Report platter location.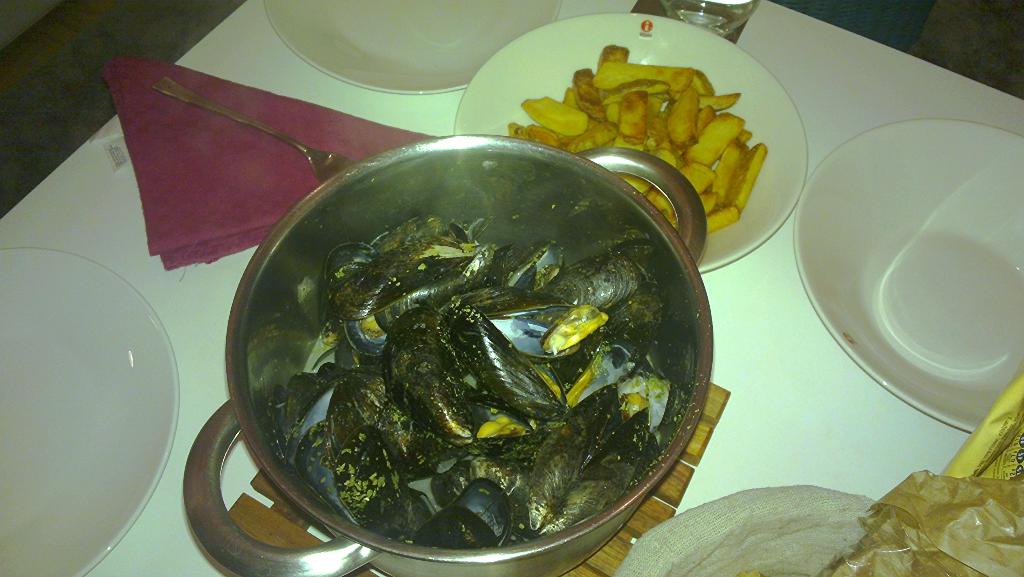
Report: x1=0, y1=250, x2=175, y2=576.
